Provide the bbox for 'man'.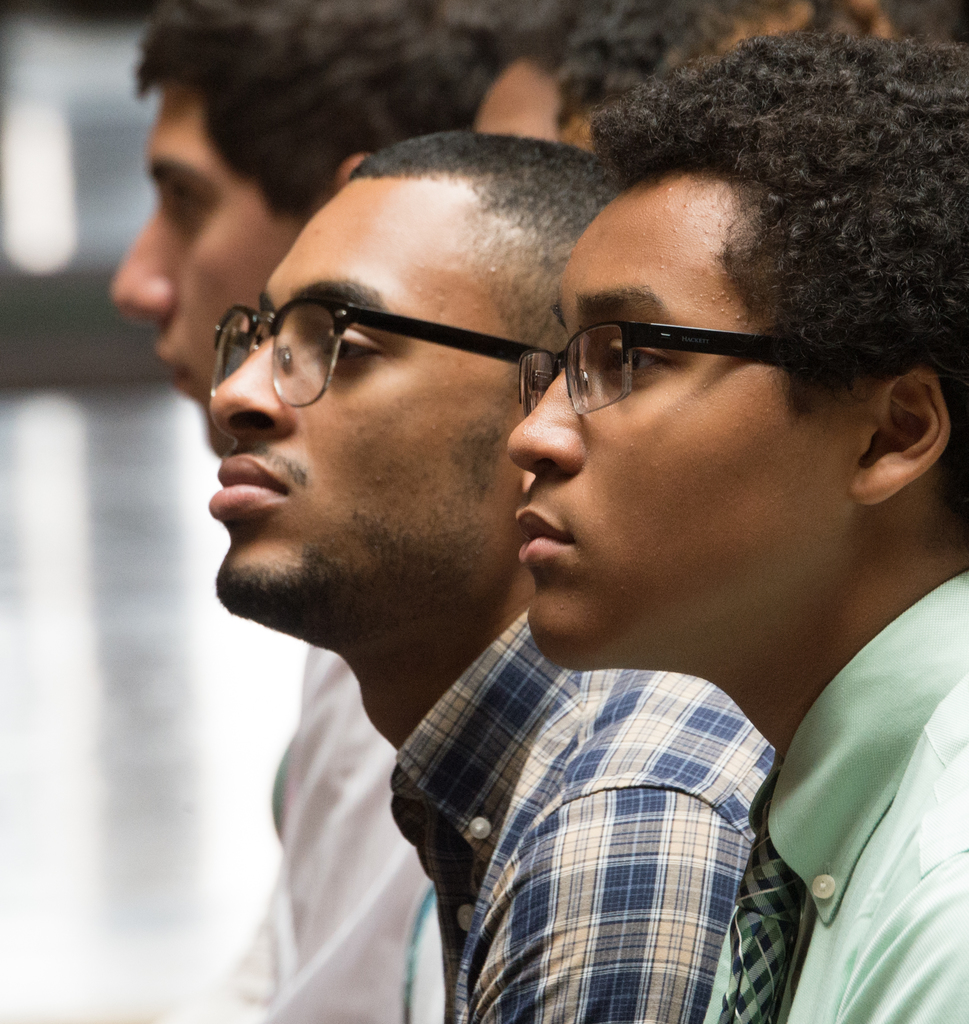
l=509, t=24, r=968, b=1023.
